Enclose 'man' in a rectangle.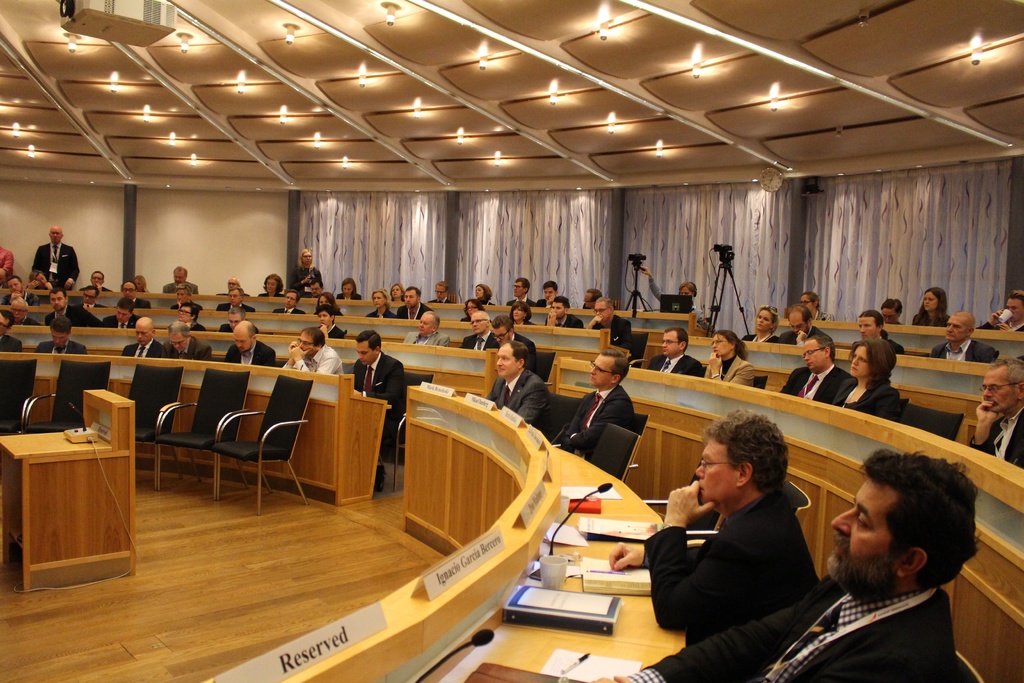
(x1=552, y1=350, x2=648, y2=465).
